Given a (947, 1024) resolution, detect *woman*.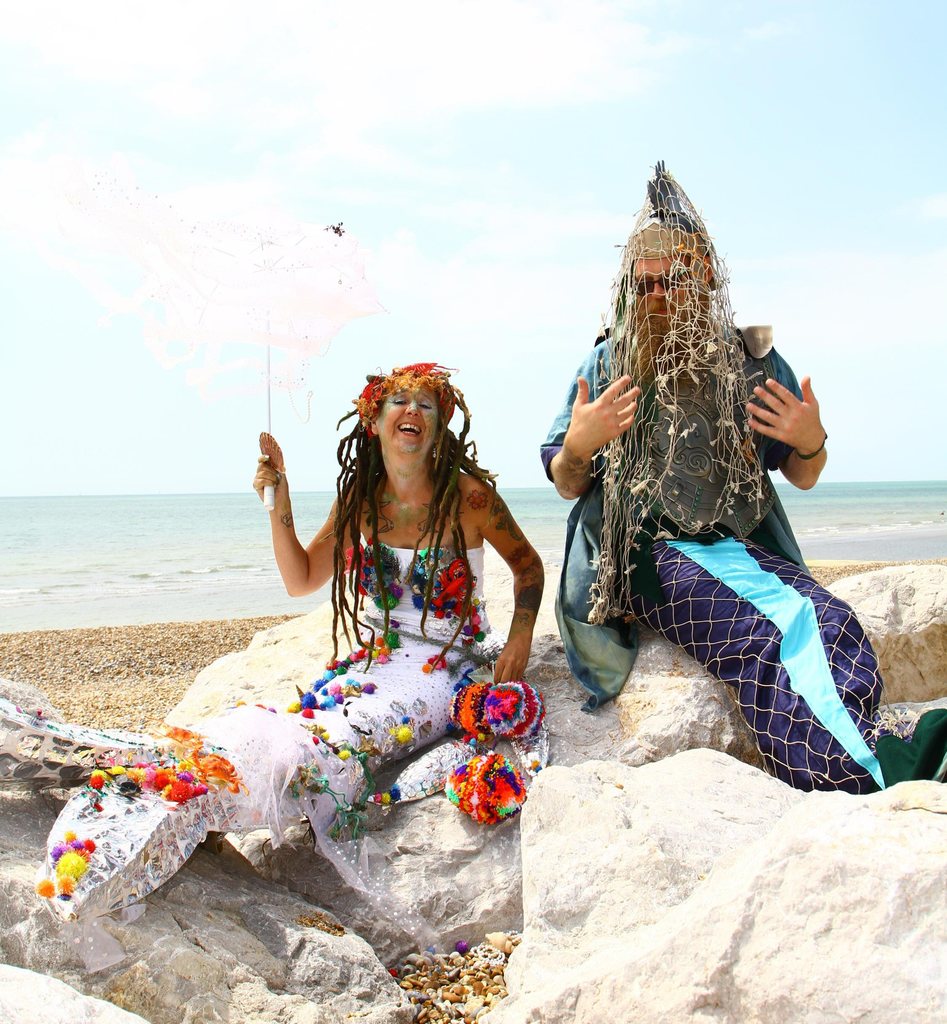
[left=243, top=360, right=579, bottom=789].
